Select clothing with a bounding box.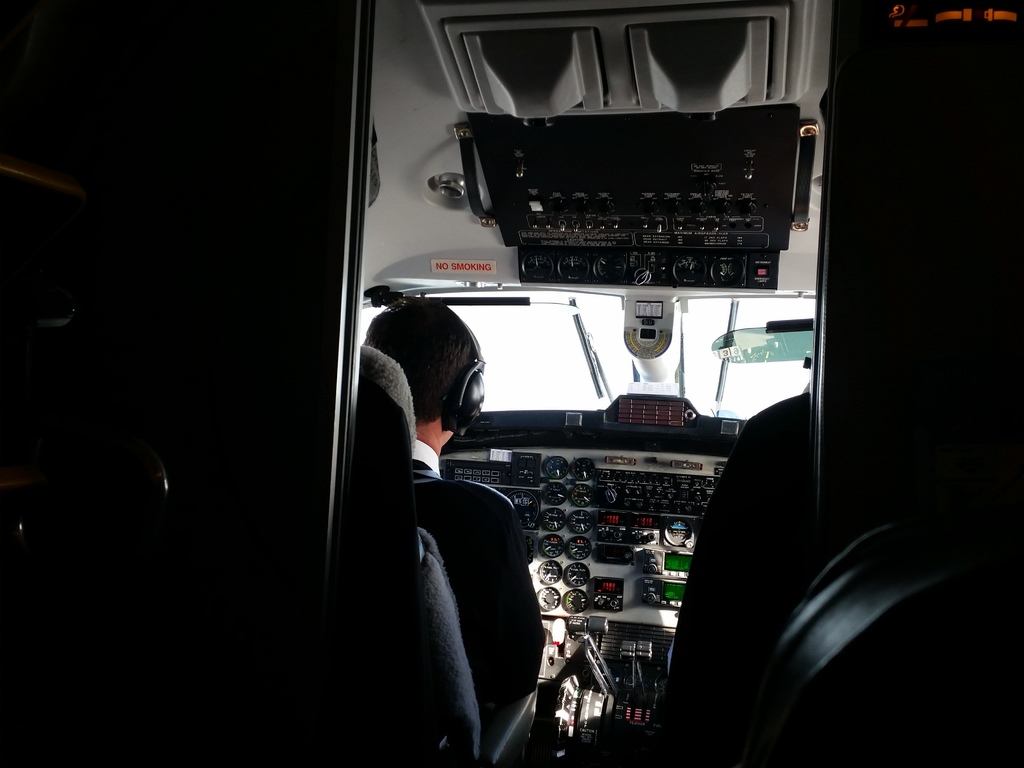
box(415, 441, 546, 723).
